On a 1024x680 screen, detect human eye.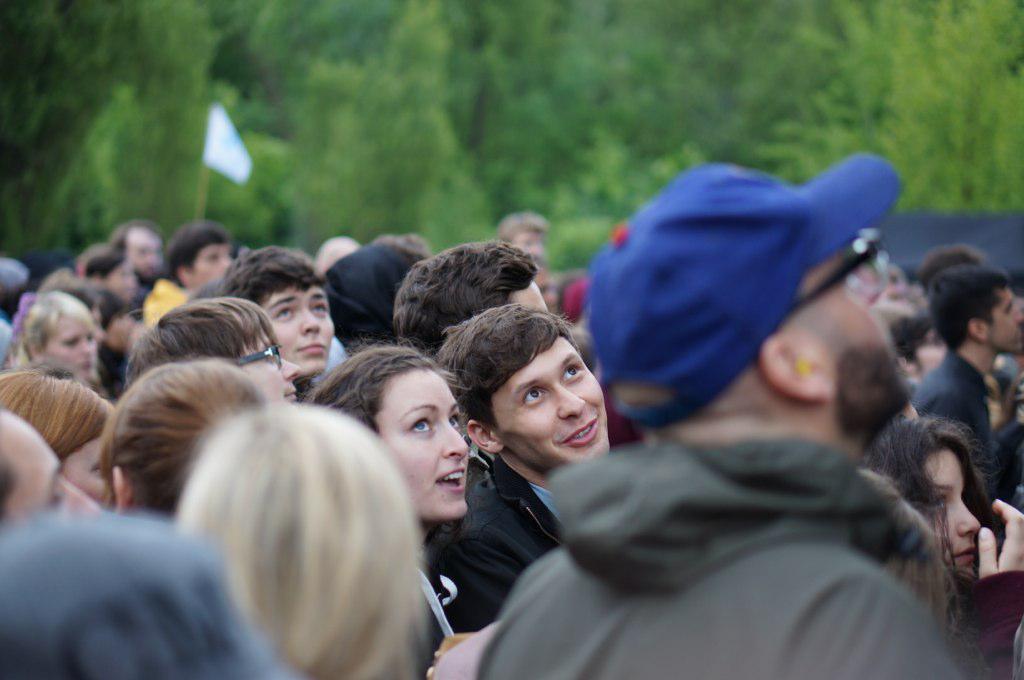
(x1=521, y1=382, x2=551, y2=410).
